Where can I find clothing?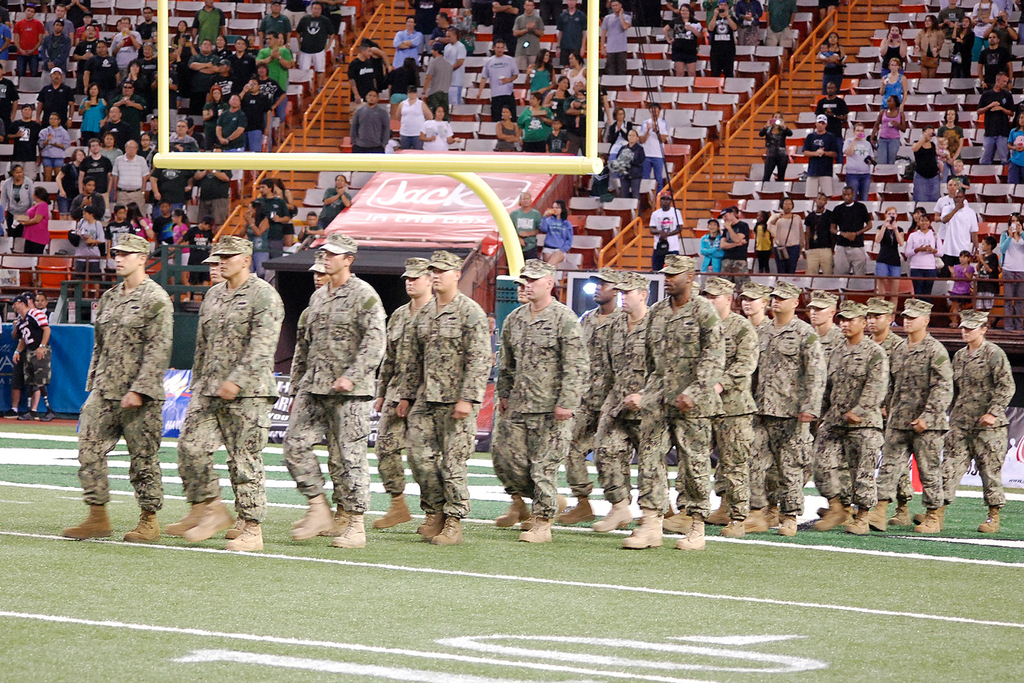
You can find it at {"x1": 544, "y1": 86, "x2": 572, "y2": 134}.
